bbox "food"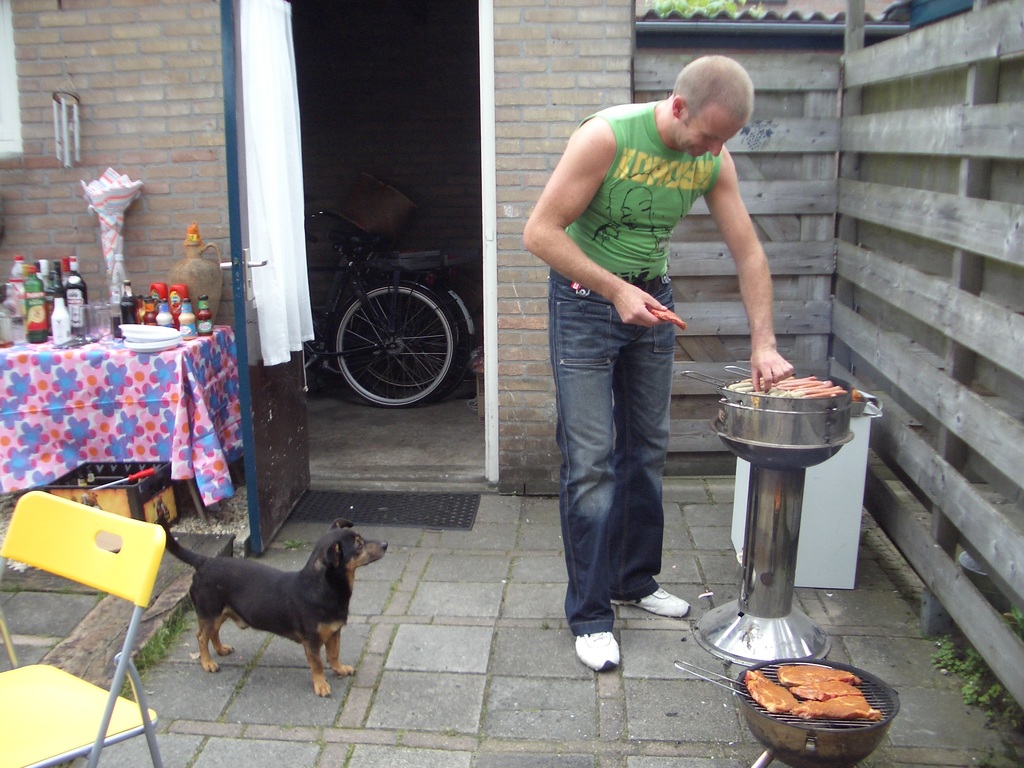
pyautogui.locateOnScreen(788, 680, 863, 700)
